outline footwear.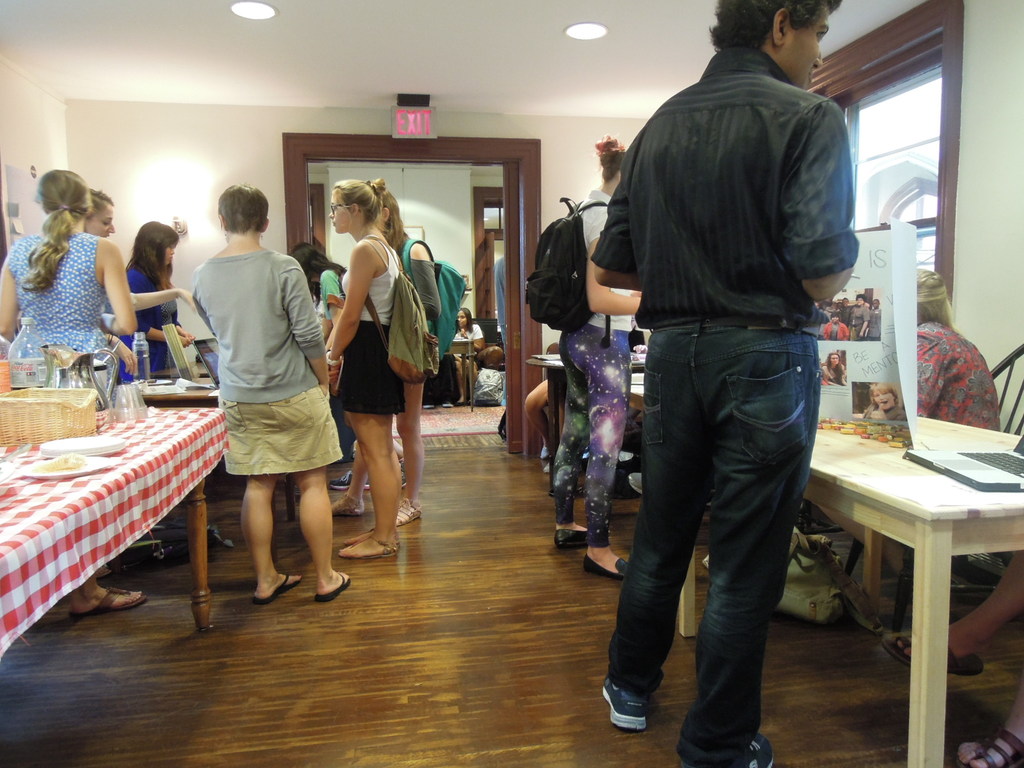
Outline: bbox=[552, 528, 588, 545].
